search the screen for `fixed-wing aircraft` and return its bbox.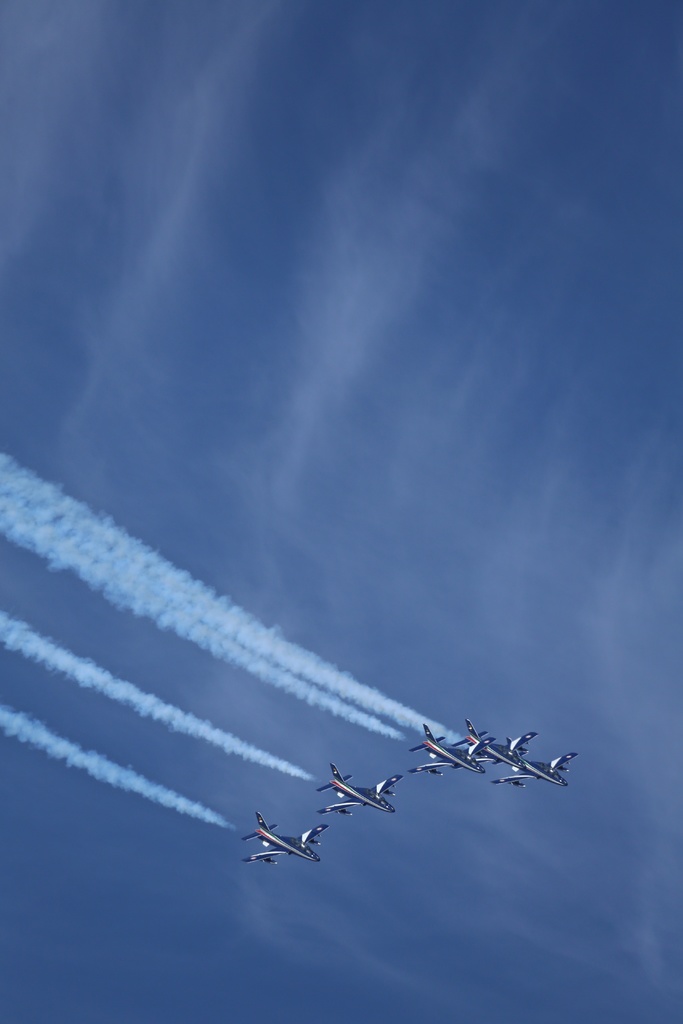
Found: rect(409, 726, 482, 776).
